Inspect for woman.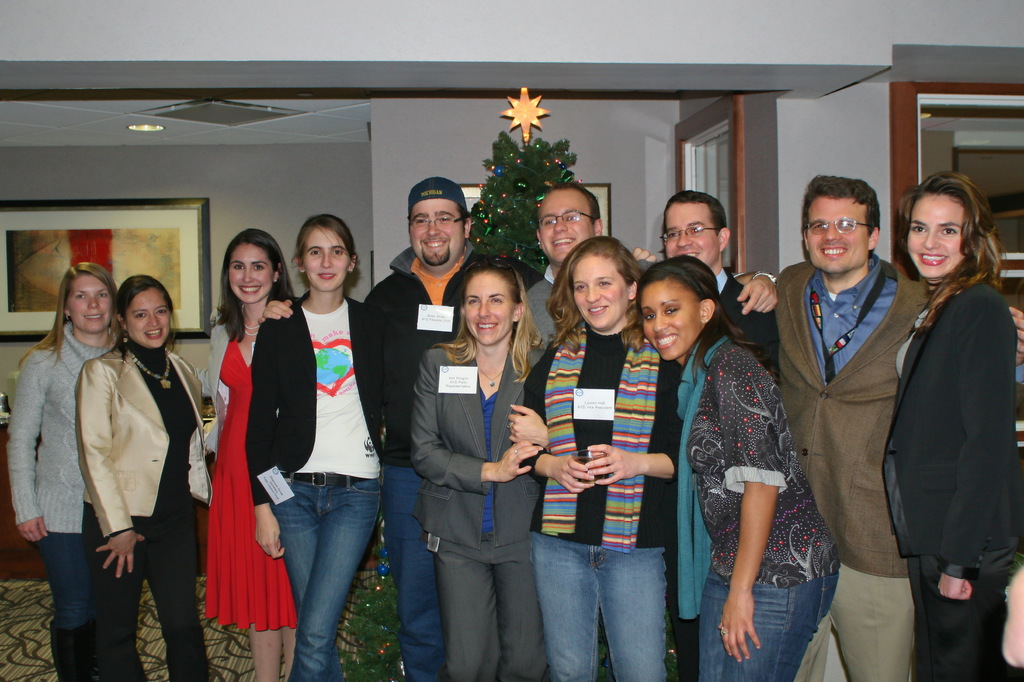
Inspection: box=[869, 166, 1011, 672].
